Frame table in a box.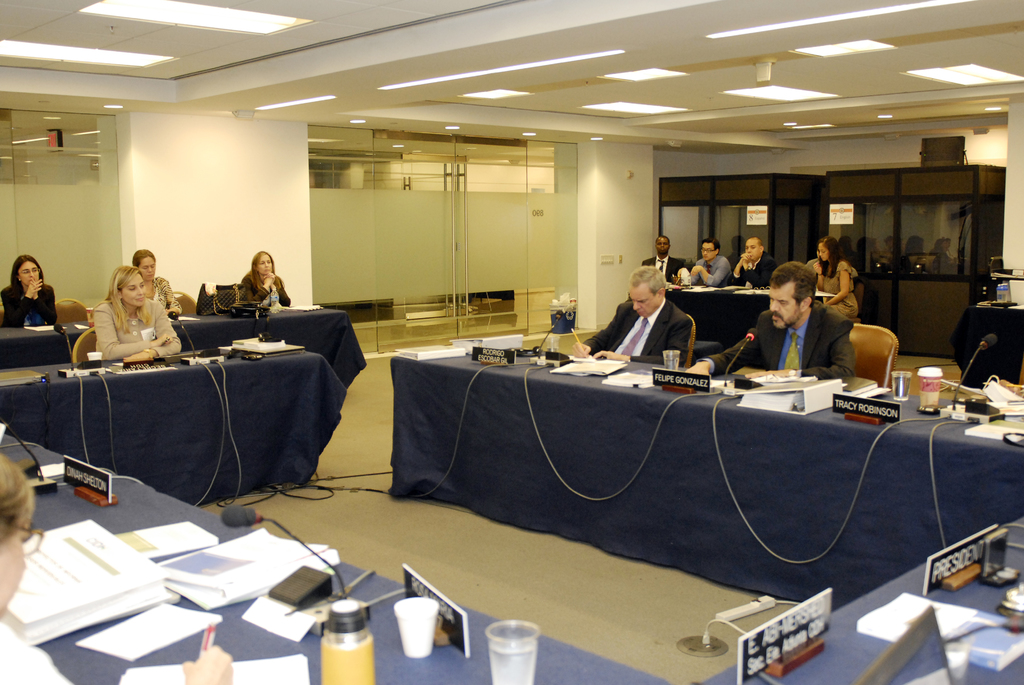
BBox(952, 308, 1023, 386).
